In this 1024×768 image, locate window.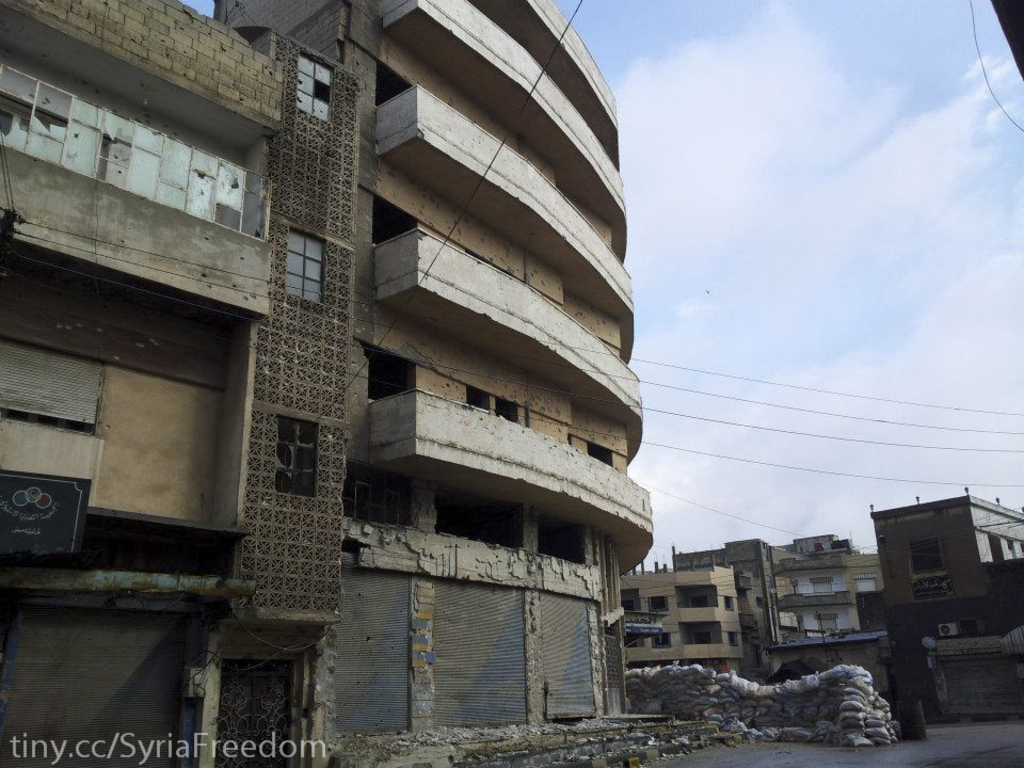
Bounding box: x1=726 y1=630 x2=740 y2=647.
